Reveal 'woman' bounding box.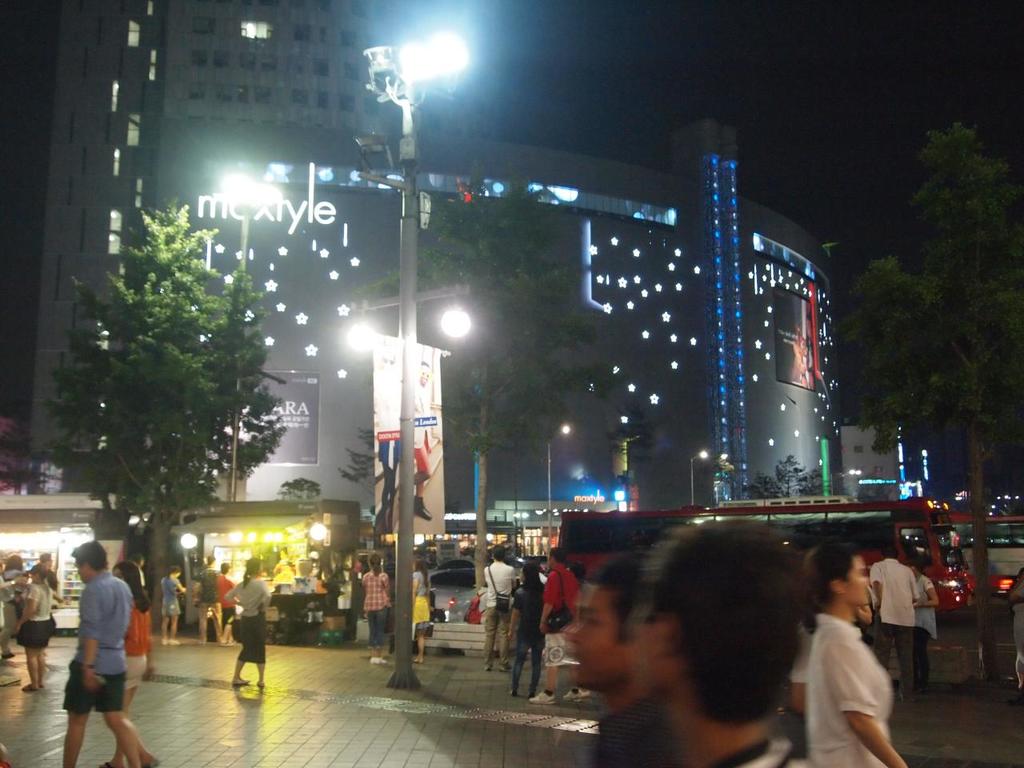
Revealed: rect(407, 559, 432, 668).
